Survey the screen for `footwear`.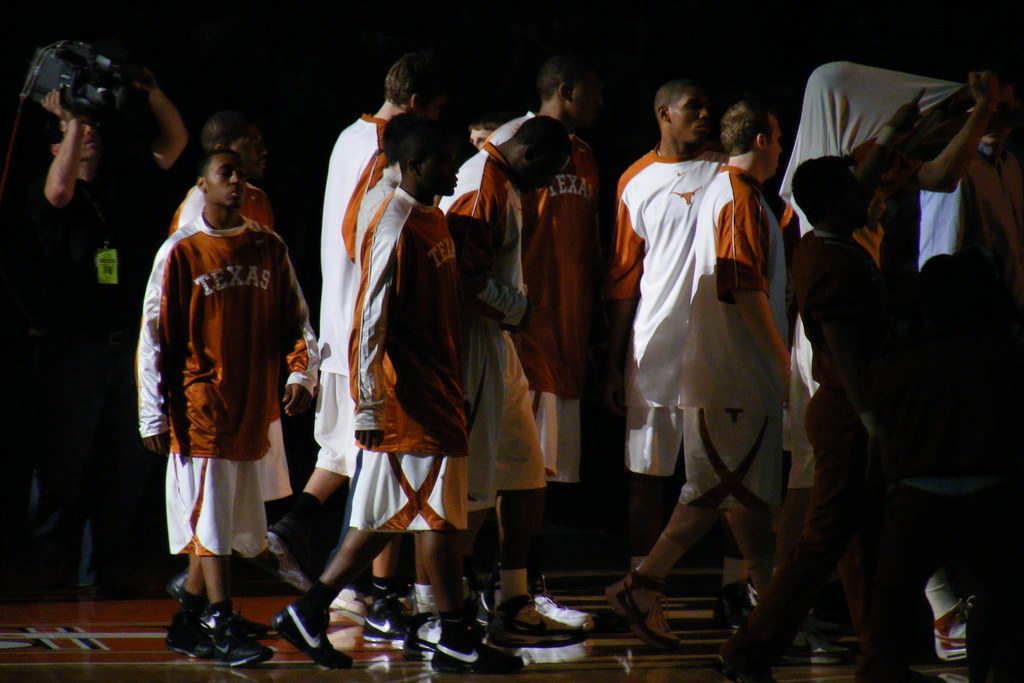
Survey found: [left=264, top=595, right=347, bottom=666].
